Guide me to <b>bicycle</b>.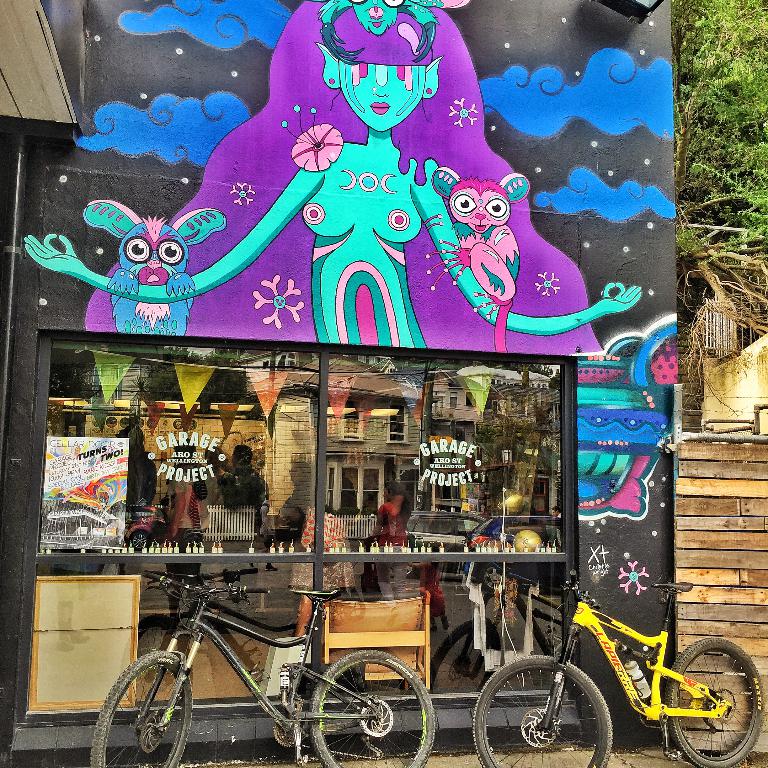
Guidance: 92,564,437,767.
